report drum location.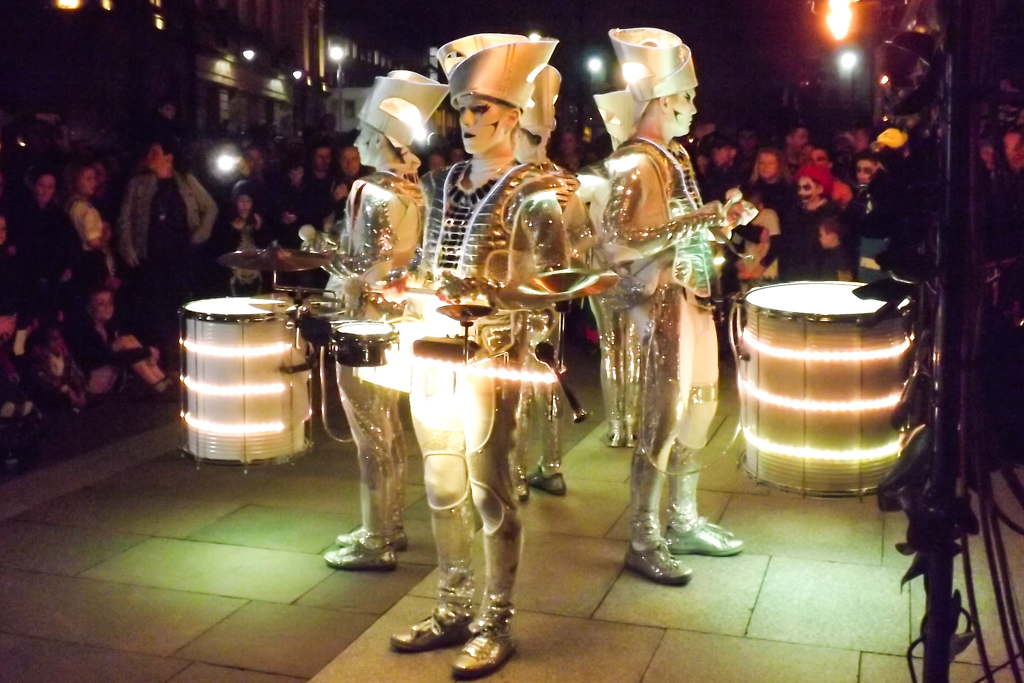
Report: box(178, 295, 318, 475).
